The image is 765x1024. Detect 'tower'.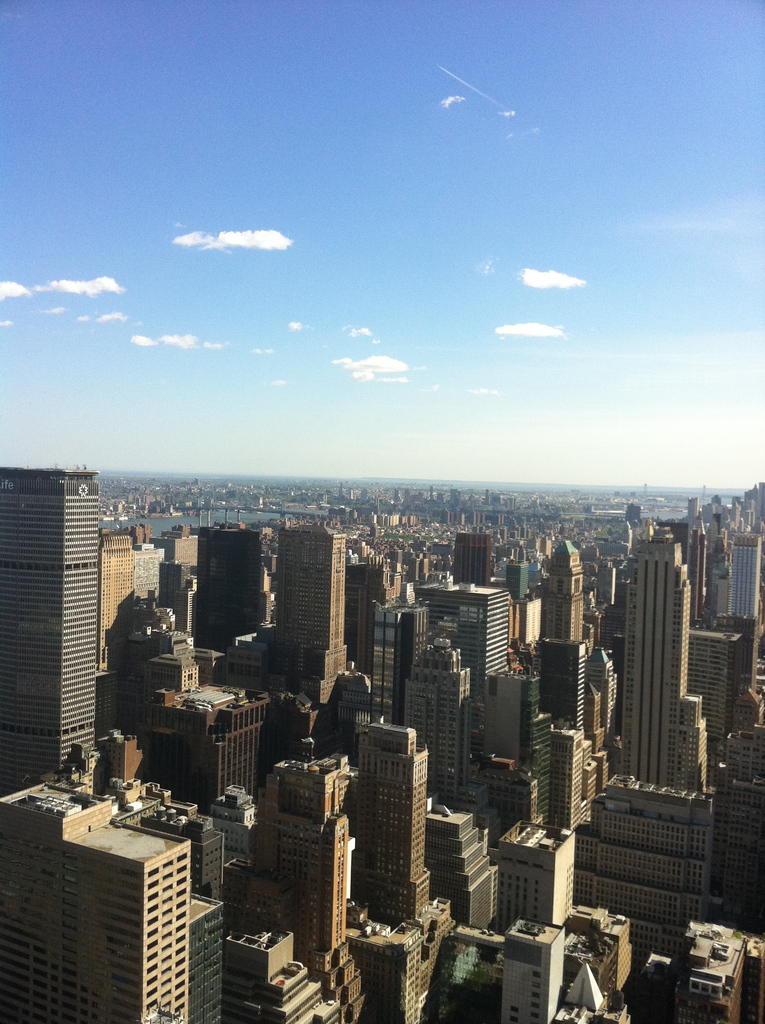
Detection: rect(167, 531, 209, 586).
